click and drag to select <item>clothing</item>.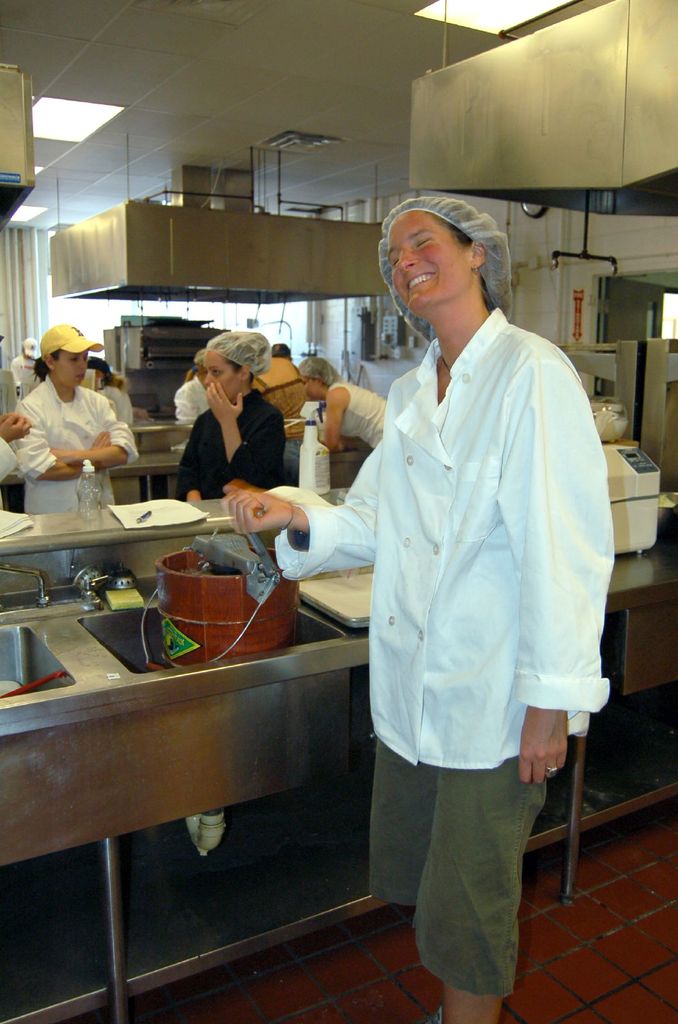
Selection: left=254, top=349, right=313, bottom=426.
